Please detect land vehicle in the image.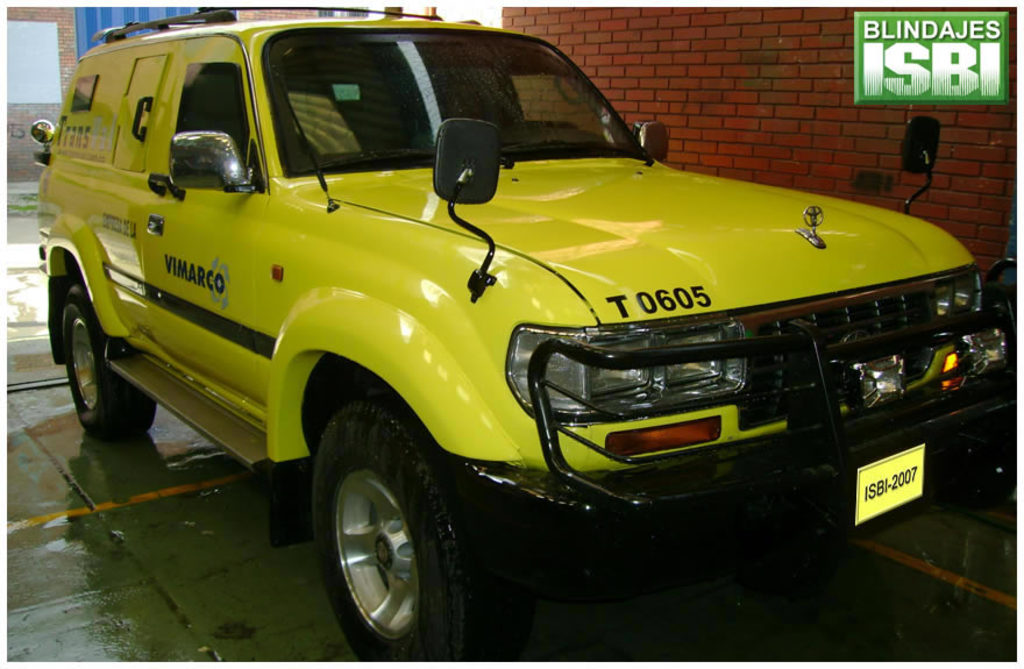
x1=44 y1=15 x2=959 y2=641.
